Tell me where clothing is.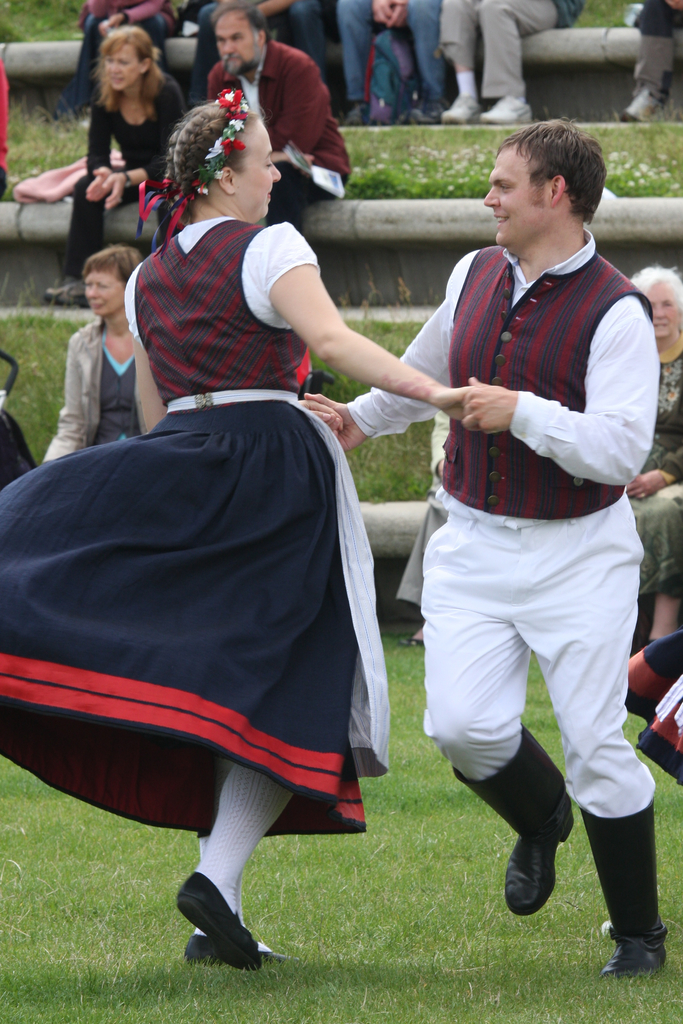
clothing is at {"x1": 334, "y1": 0, "x2": 445, "y2": 113}.
